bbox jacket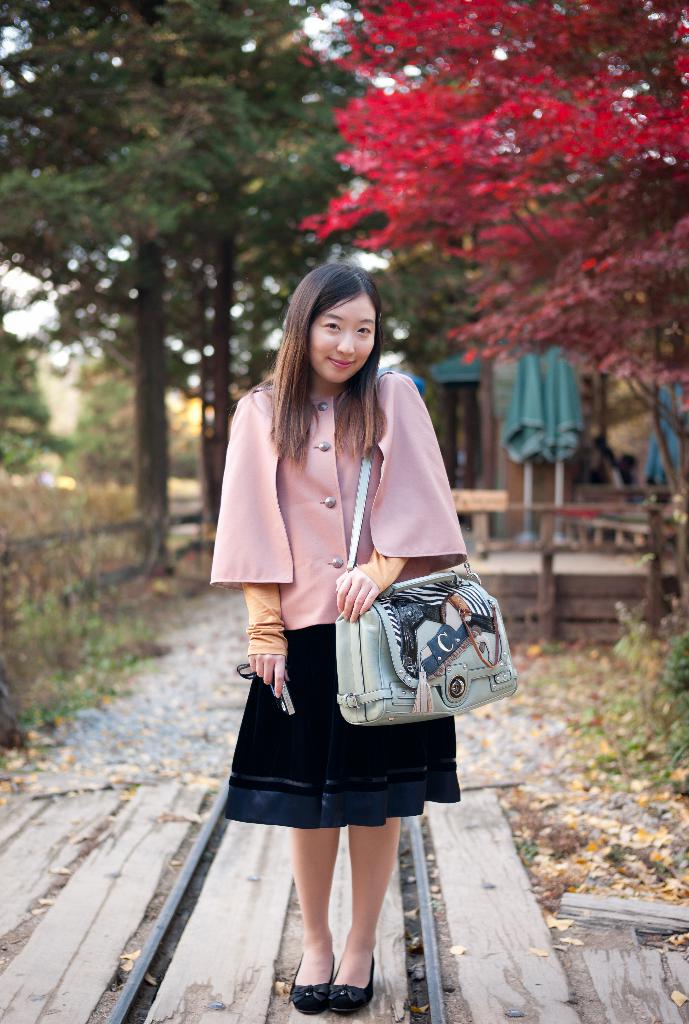
[left=219, top=362, right=452, bottom=591]
